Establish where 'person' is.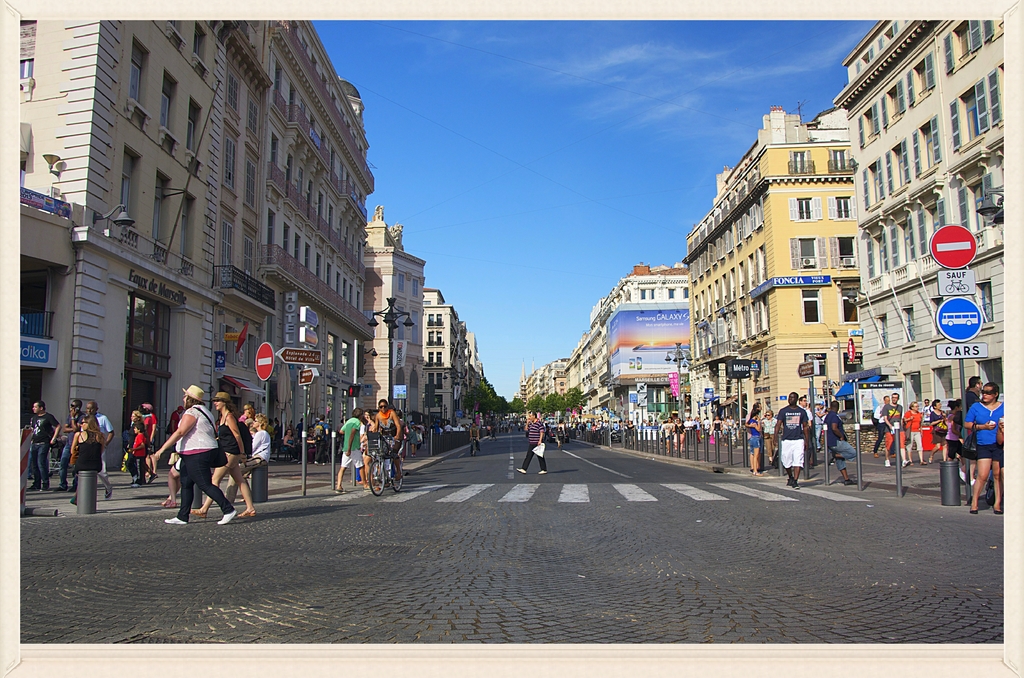
Established at (x1=926, y1=399, x2=948, y2=470).
